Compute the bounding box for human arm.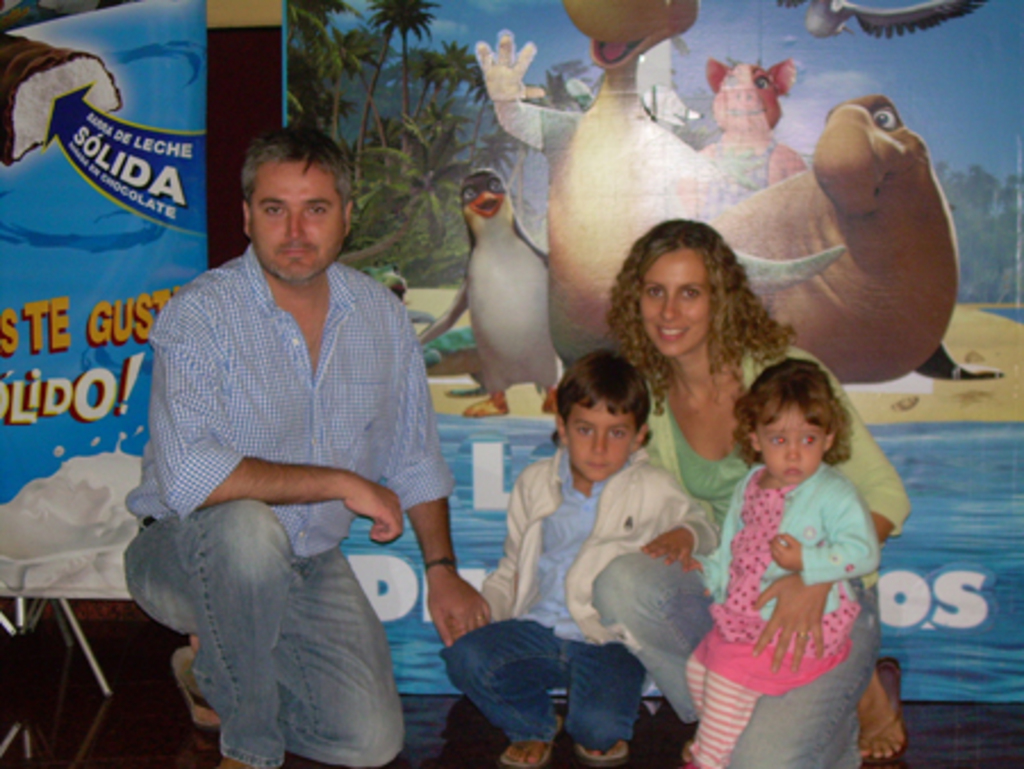
749/344/915/671.
